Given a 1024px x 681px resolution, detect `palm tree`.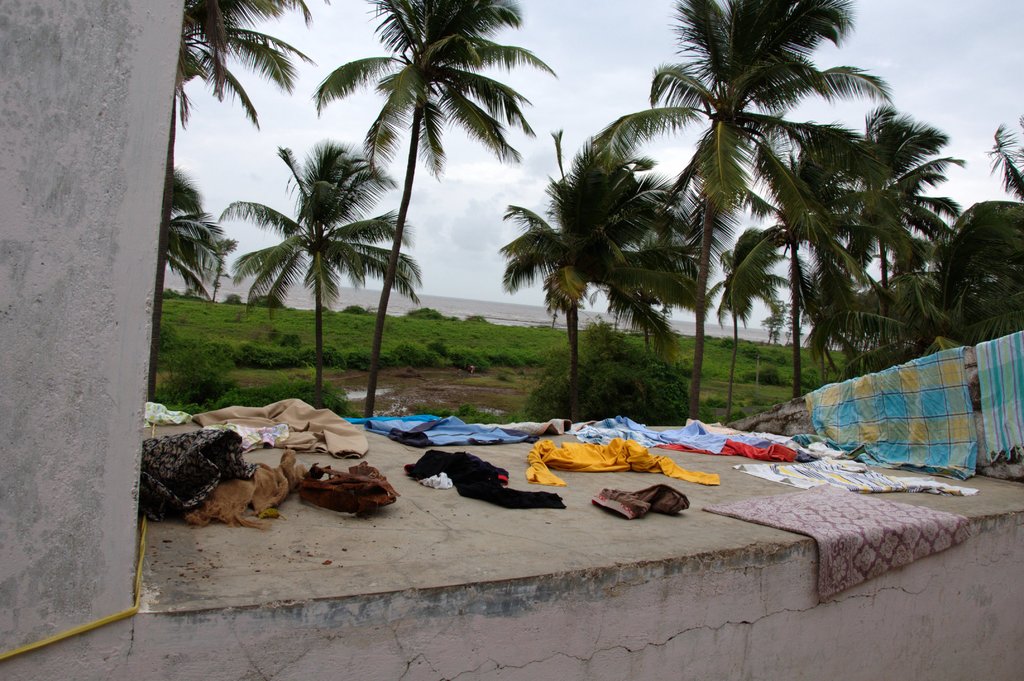
region(508, 188, 598, 381).
